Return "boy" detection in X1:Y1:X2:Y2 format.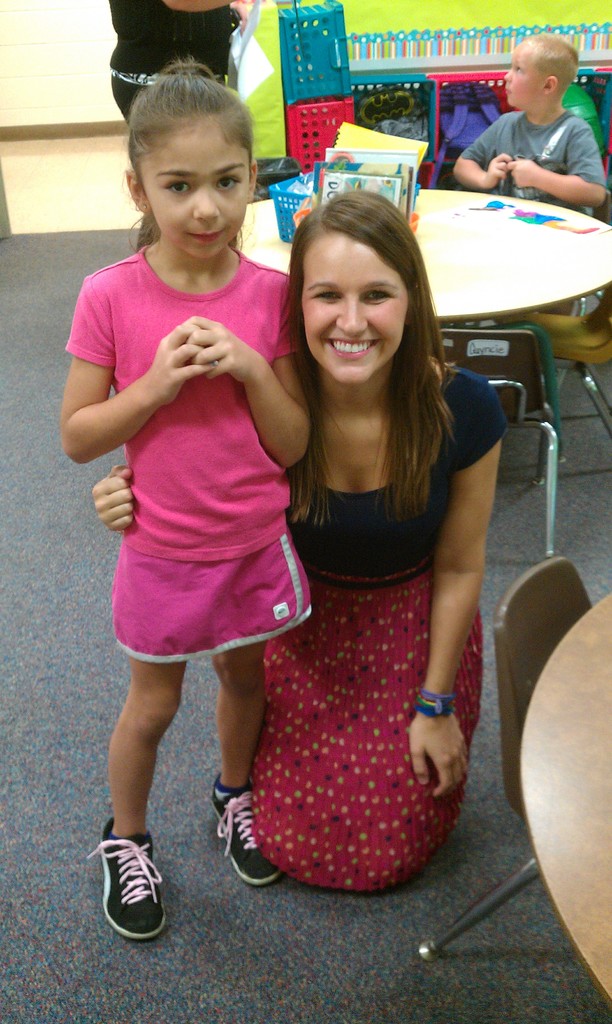
446:35:611:196.
